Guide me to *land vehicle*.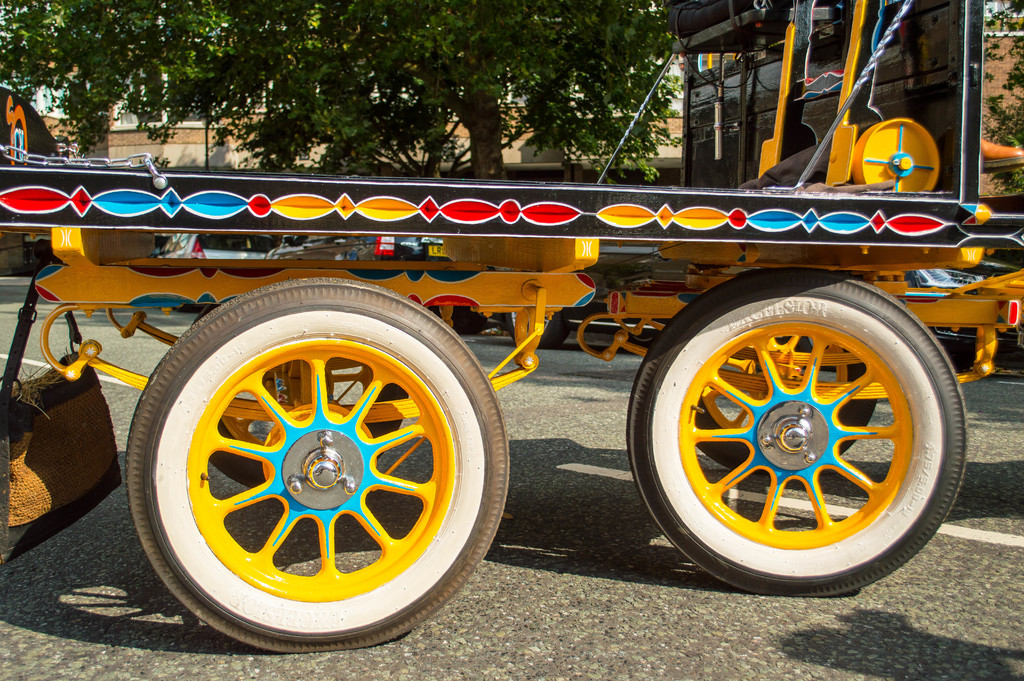
Guidance: (387, 236, 442, 261).
